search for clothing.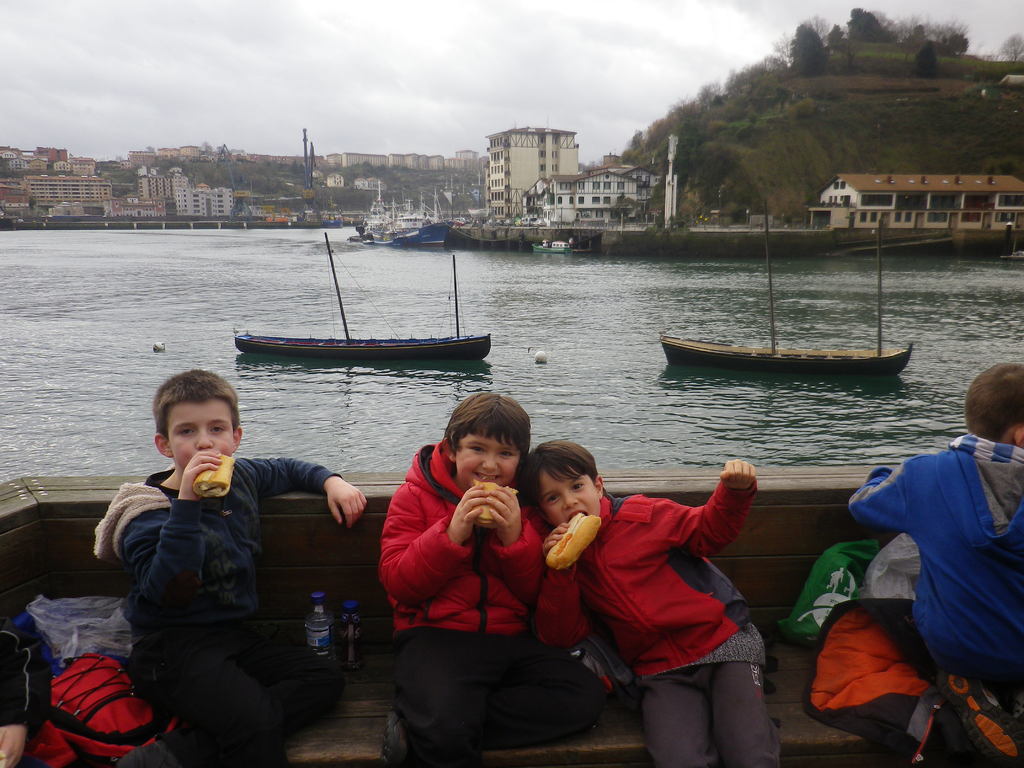
Found at x1=850, y1=433, x2=1023, y2=693.
